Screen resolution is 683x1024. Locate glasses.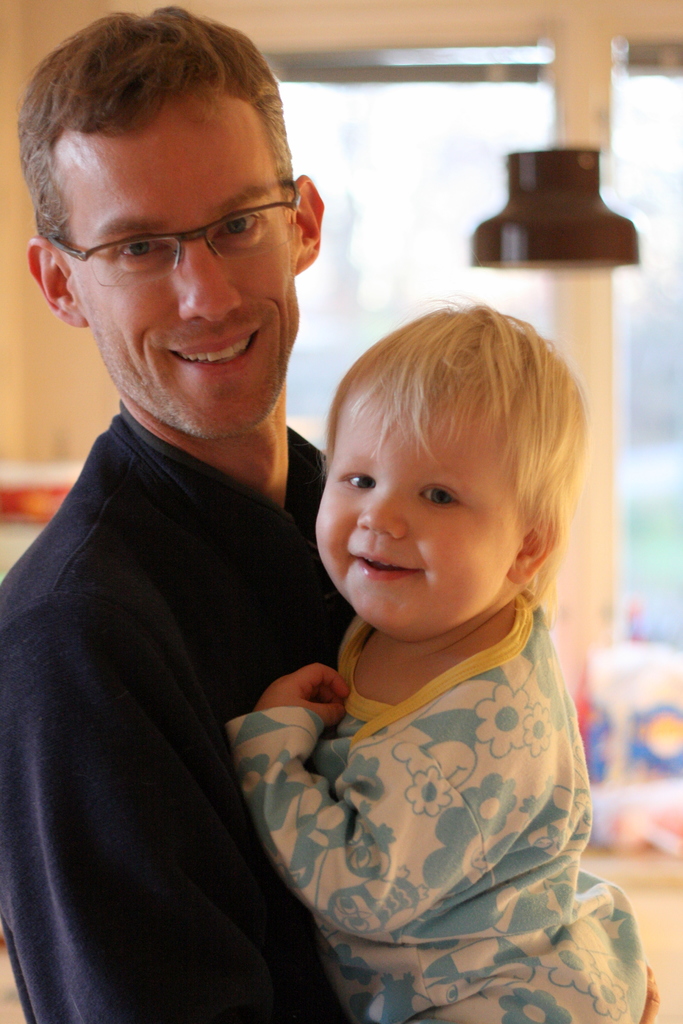
detection(45, 180, 307, 298).
